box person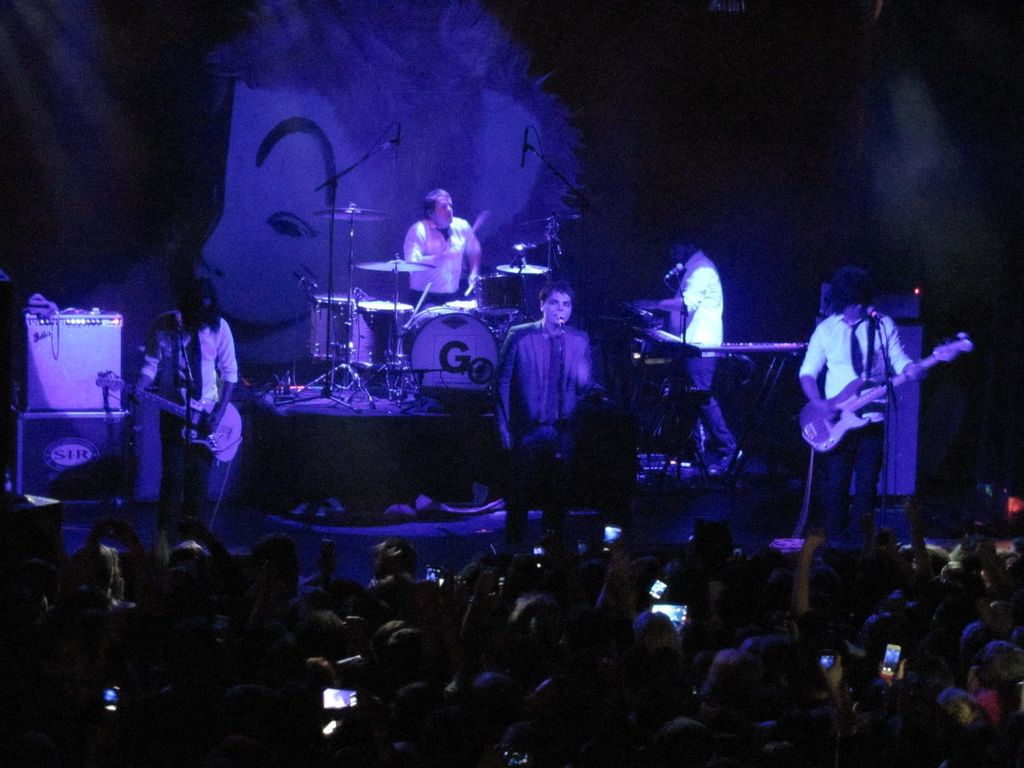
(x1=390, y1=175, x2=474, y2=322)
